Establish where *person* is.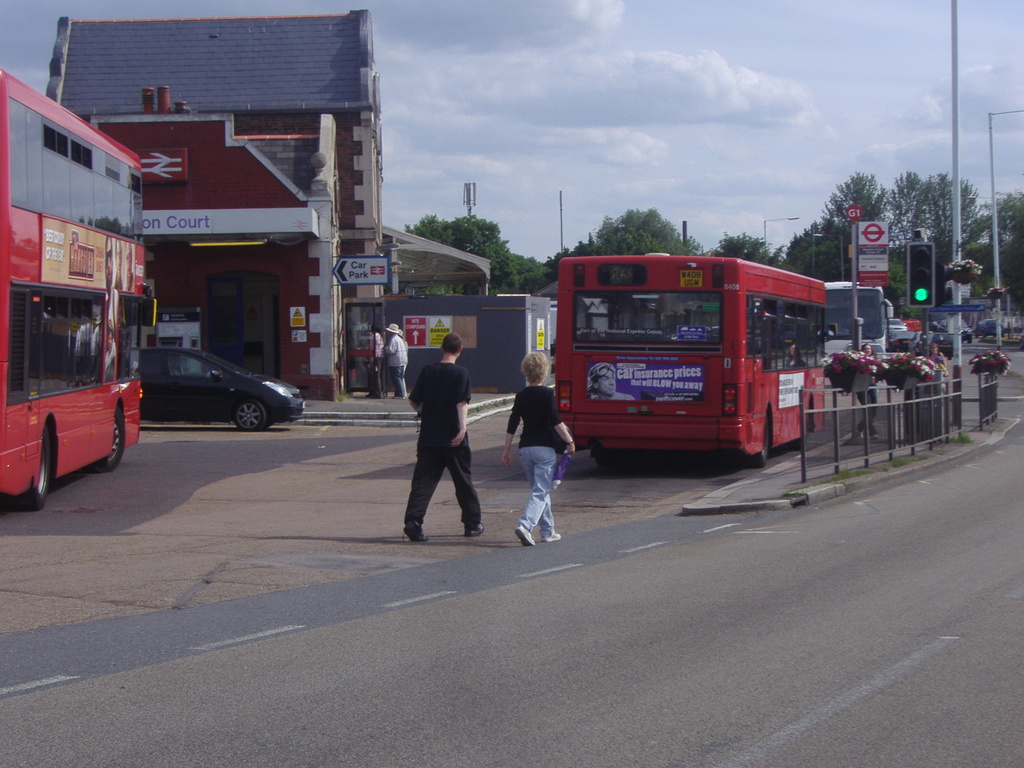
Established at [500, 352, 576, 544].
